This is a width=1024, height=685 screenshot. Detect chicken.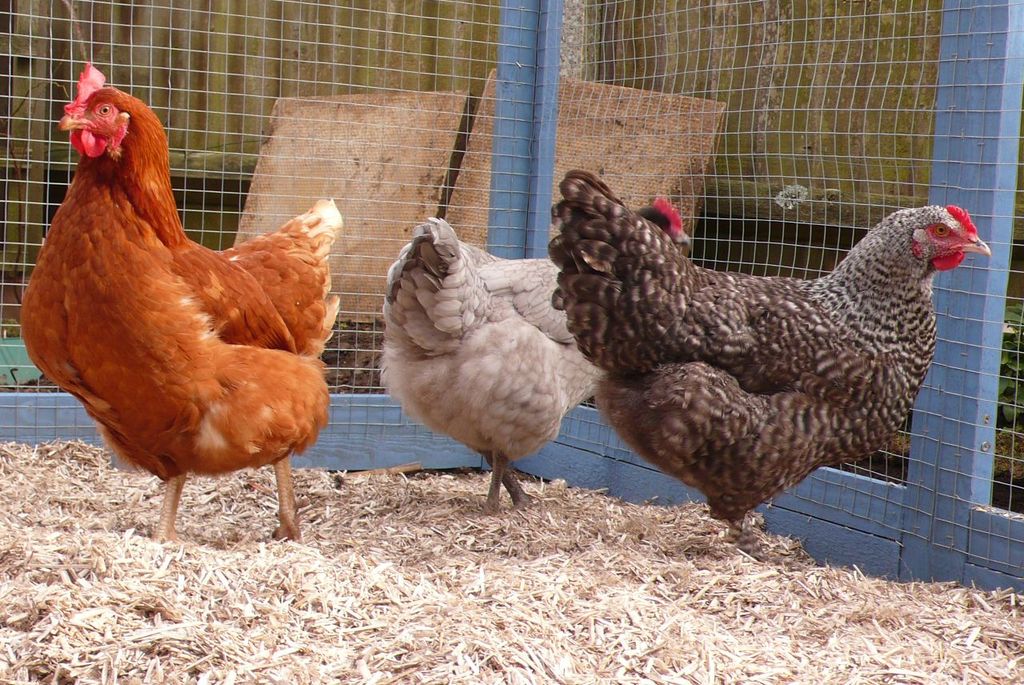
541:159:995:542.
